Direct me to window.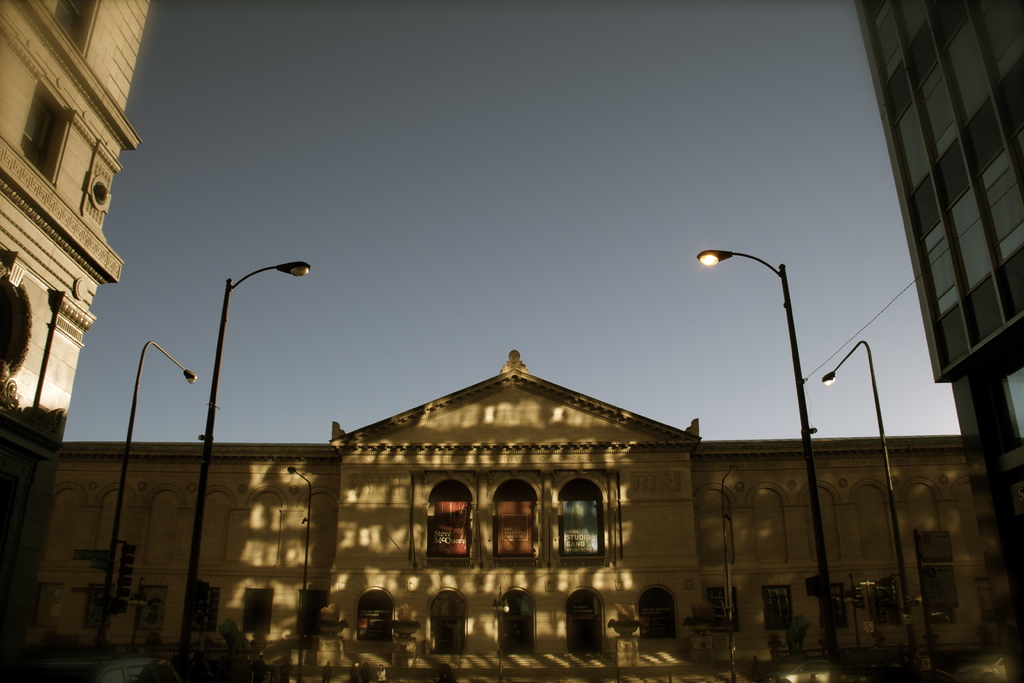
Direction: 495, 481, 544, 558.
